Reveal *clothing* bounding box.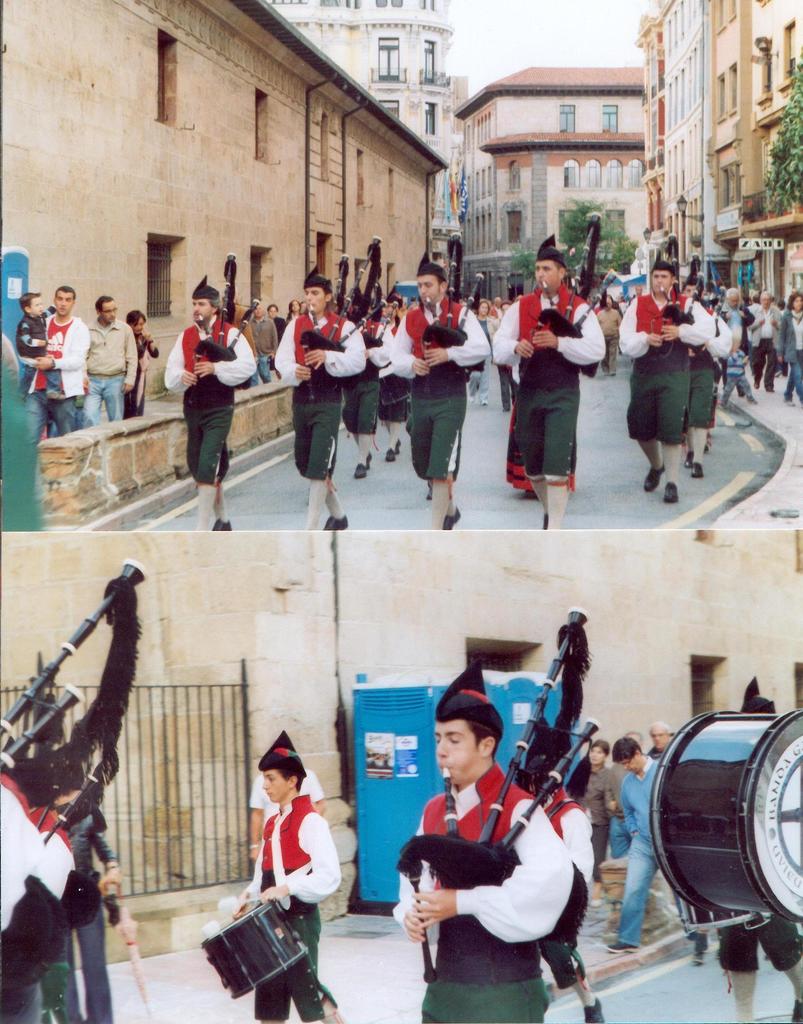
Revealed: Rect(17, 307, 53, 385).
